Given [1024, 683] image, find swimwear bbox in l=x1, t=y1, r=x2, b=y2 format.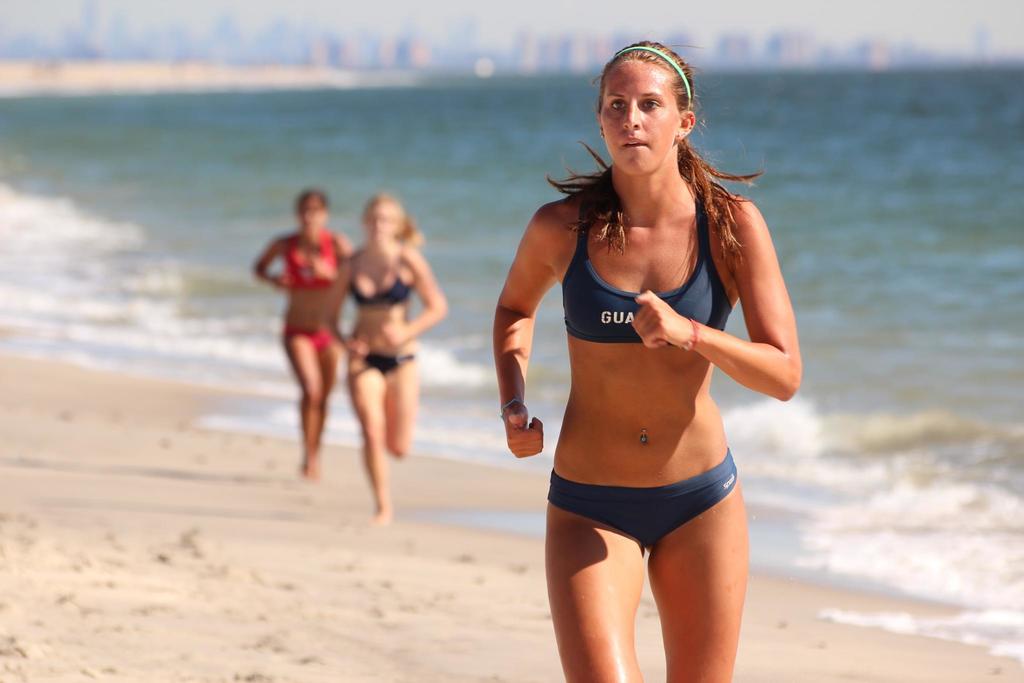
l=540, t=440, r=740, b=554.
